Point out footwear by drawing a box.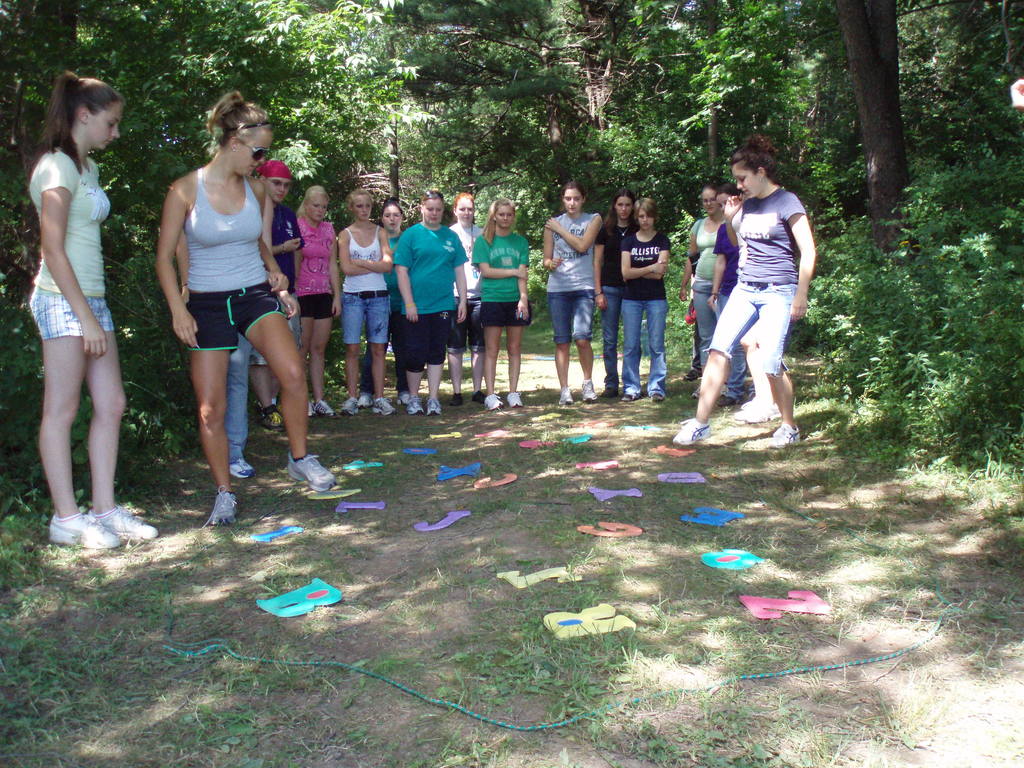
562, 385, 573, 404.
